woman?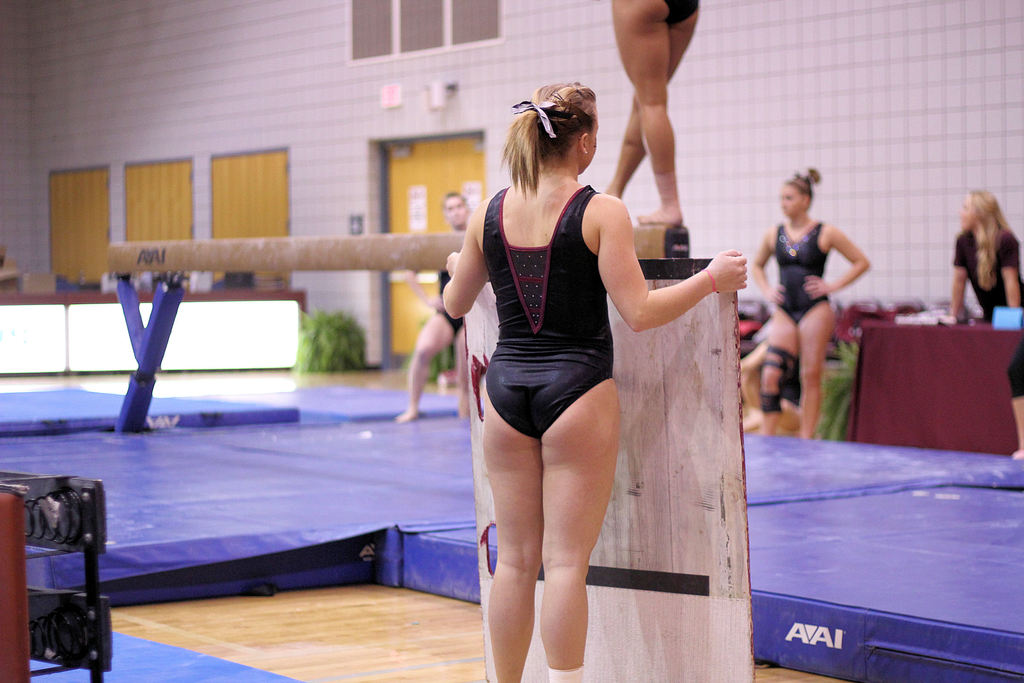
<box>752,163,873,444</box>
